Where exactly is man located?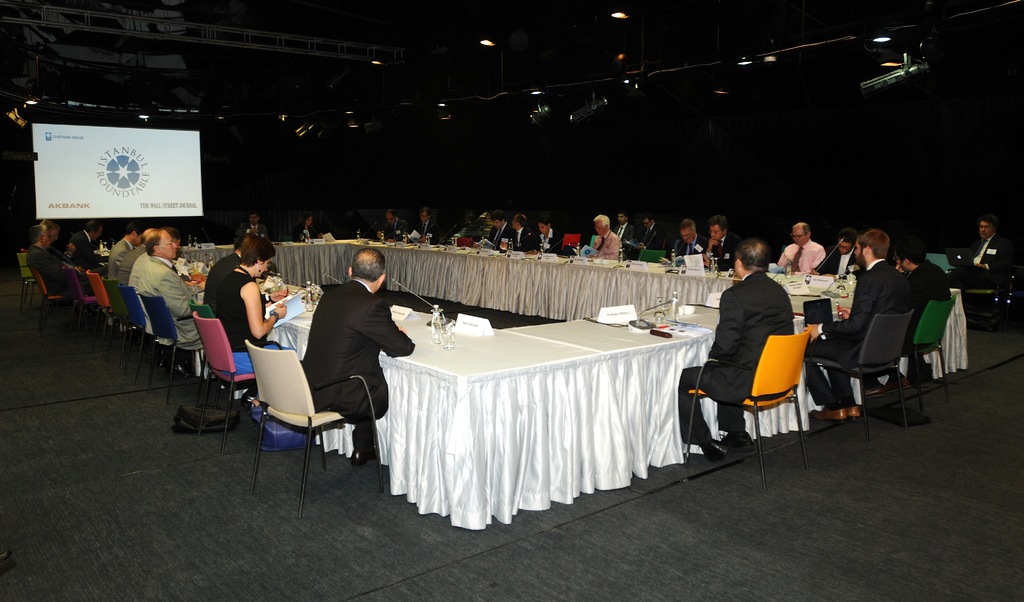
Its bounding box is [675, 241, 794, 462].
